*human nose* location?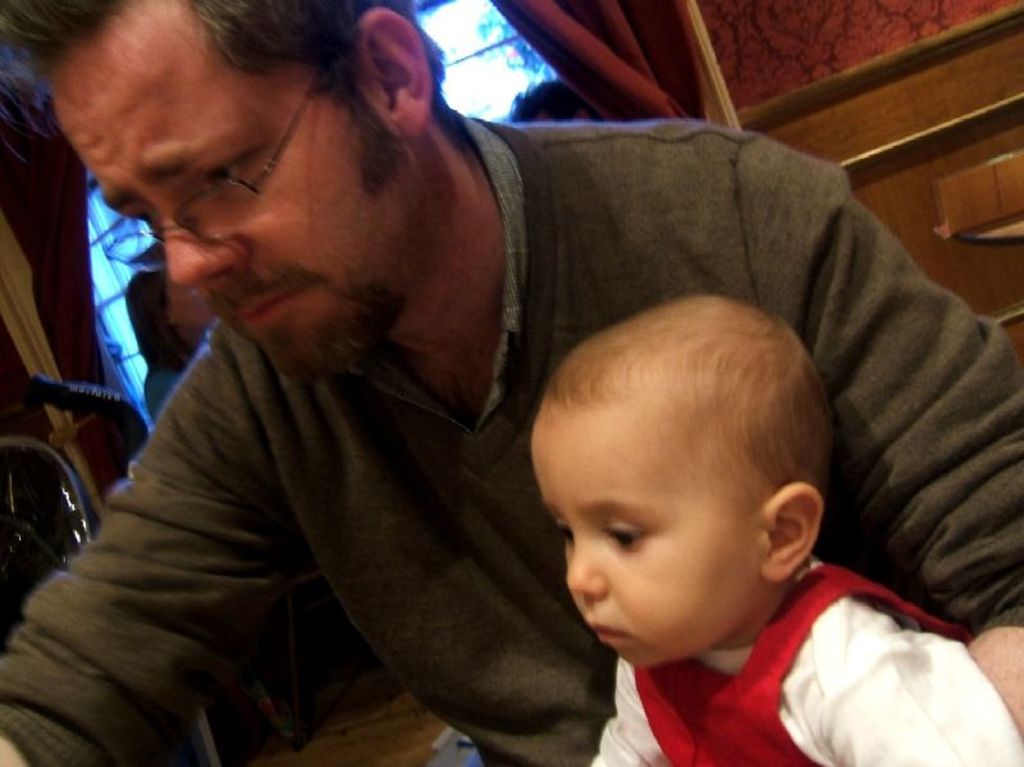
564/533/609/597
